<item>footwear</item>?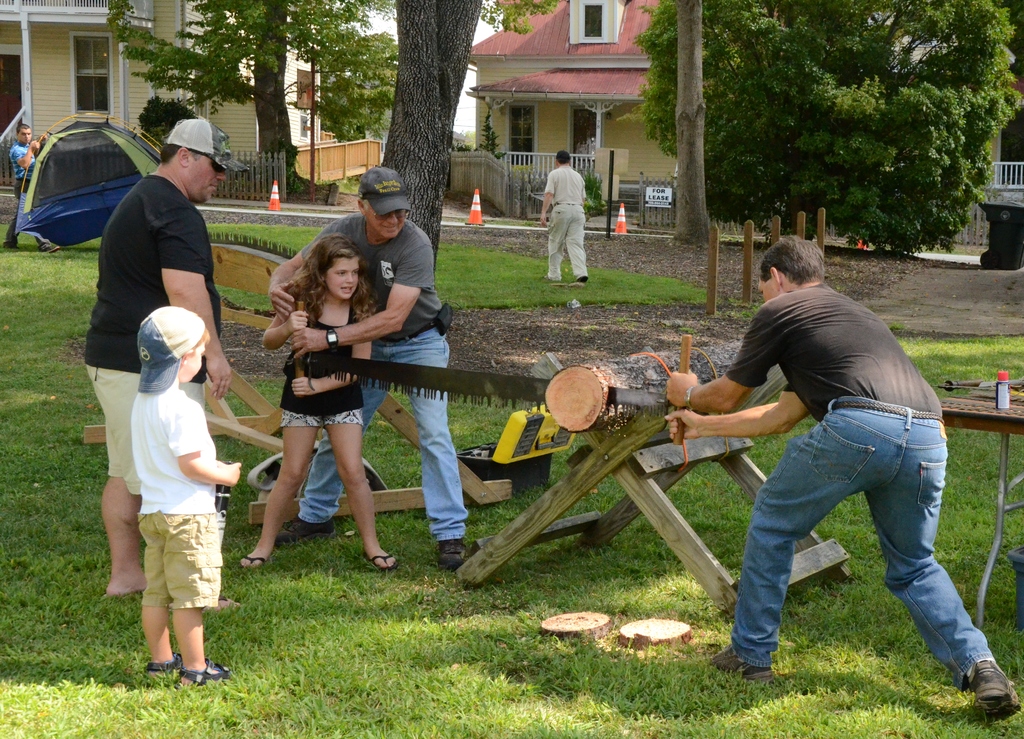
box(269, 517, 336, 550)
